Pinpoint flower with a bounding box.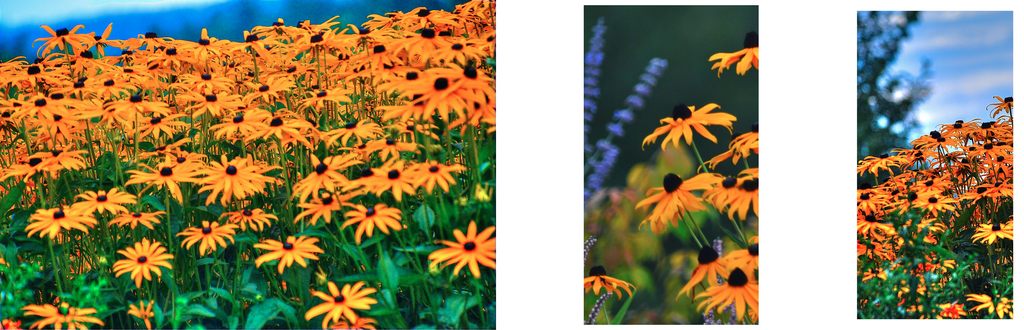
x1=639, y1=175, x2=712, y2=229.
